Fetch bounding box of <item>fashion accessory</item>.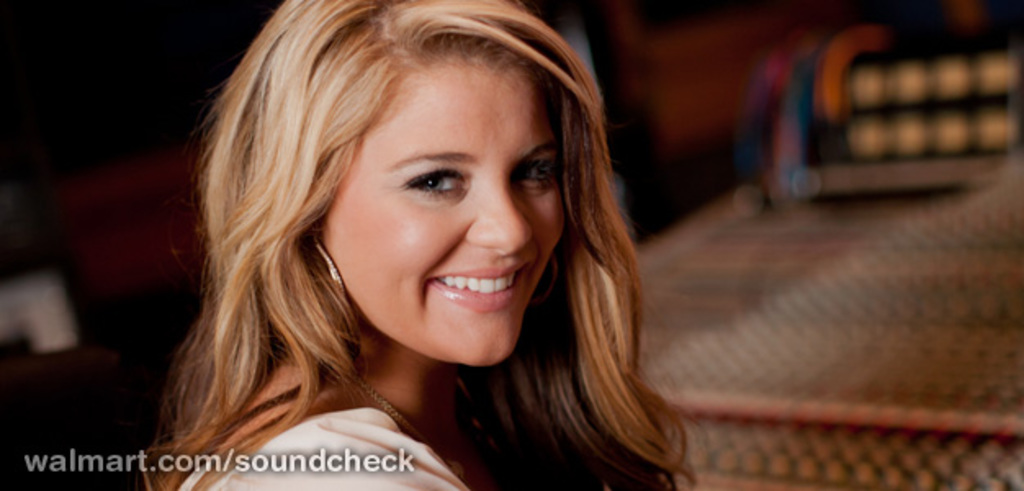
Bbox: (304, 231, 344, 286).
